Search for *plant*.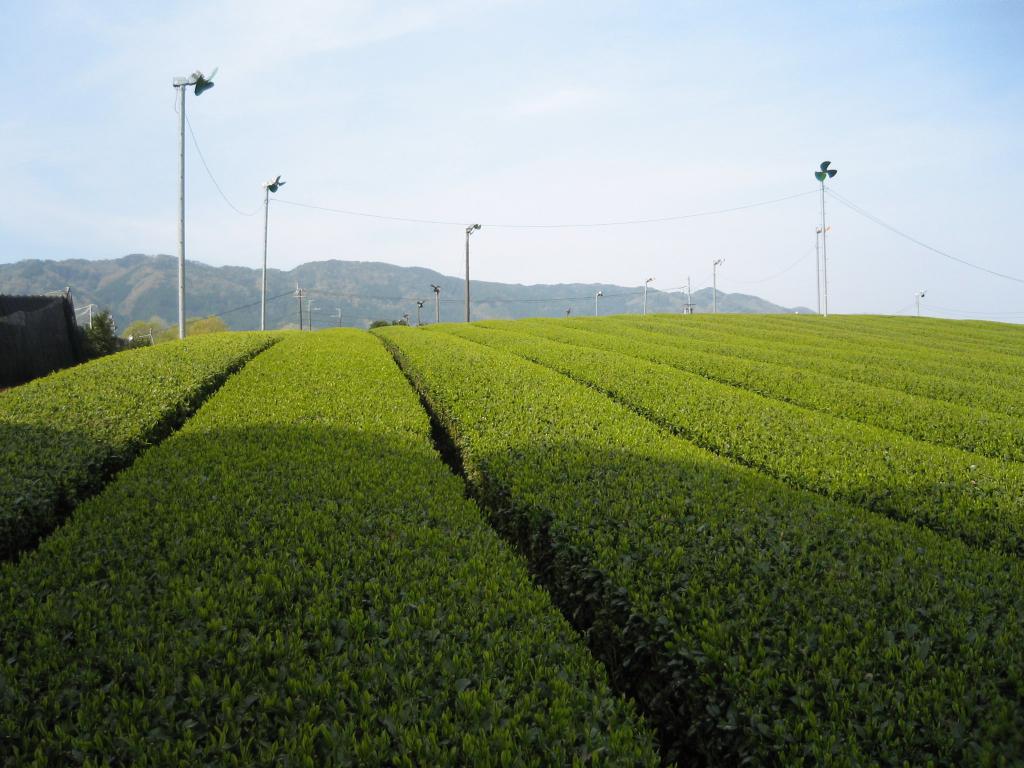
Found at [left=581, top=699, right=680, bottom=767].
